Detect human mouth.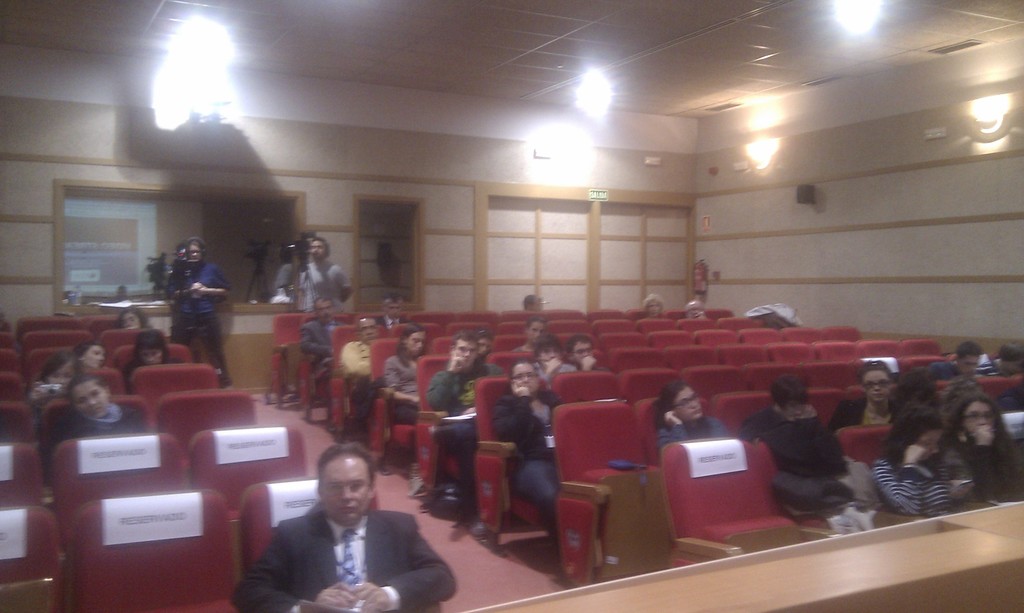
Detected at BBox(346, 503, 355, 506).
